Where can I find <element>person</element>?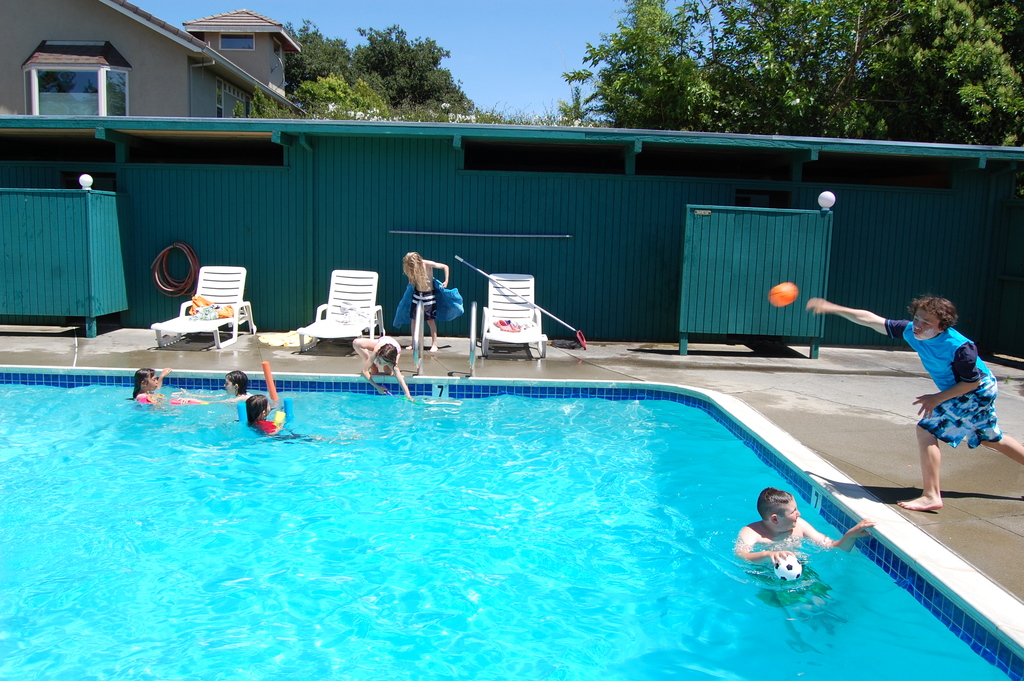
You can find it at <box>732,486,876,570</box>.
